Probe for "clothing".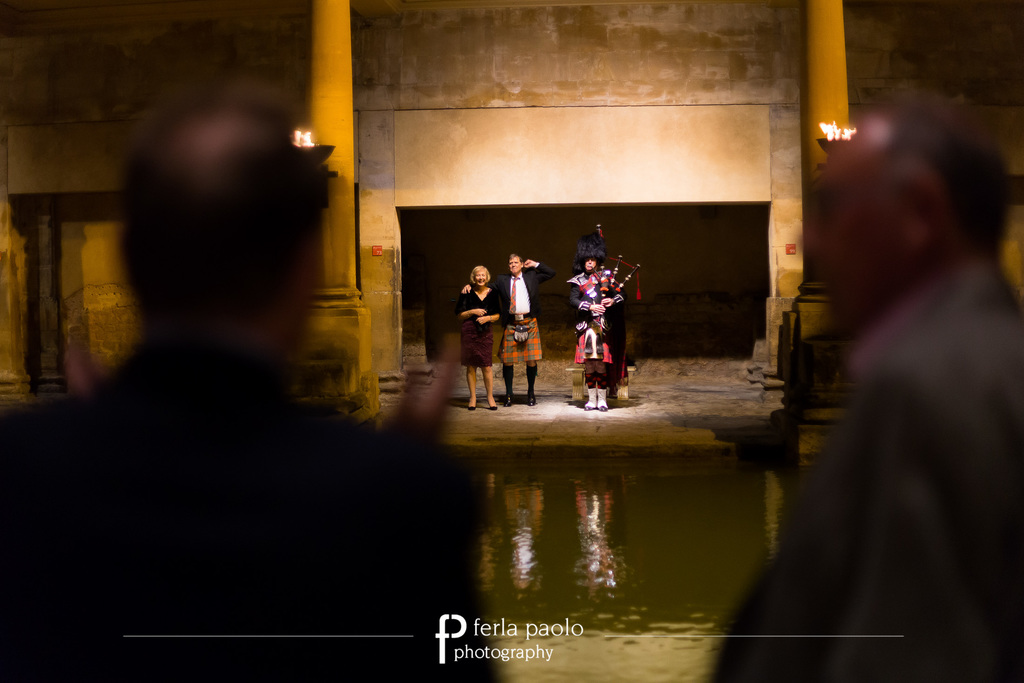
Probe result: bbox(457, 281, 509, 369).
